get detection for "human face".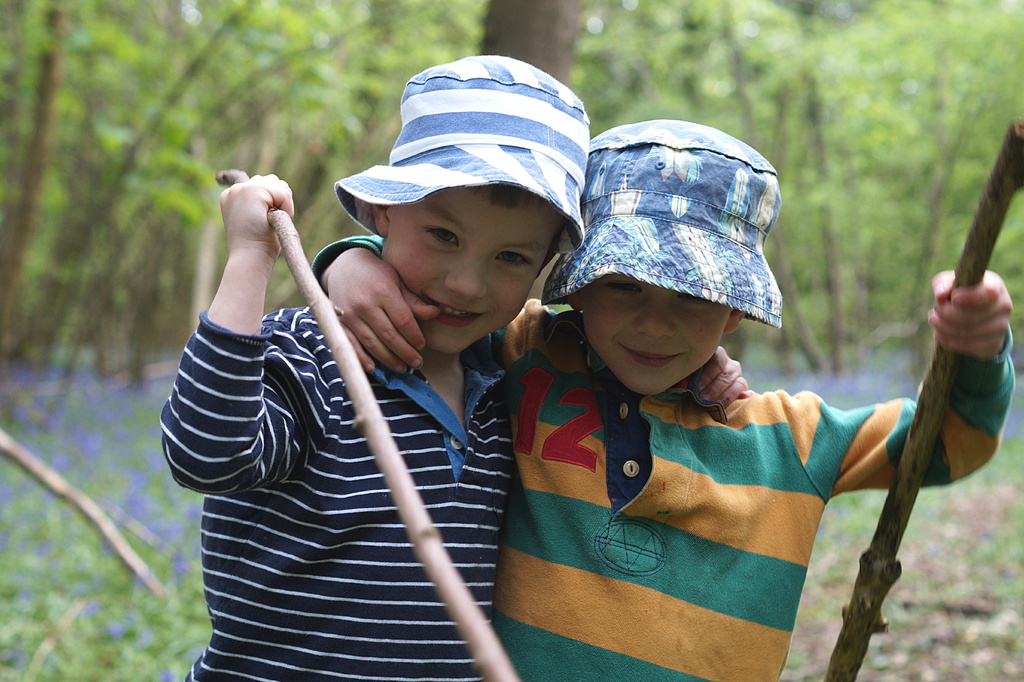
Detection: l=583, t=272, r=727, b=389.
